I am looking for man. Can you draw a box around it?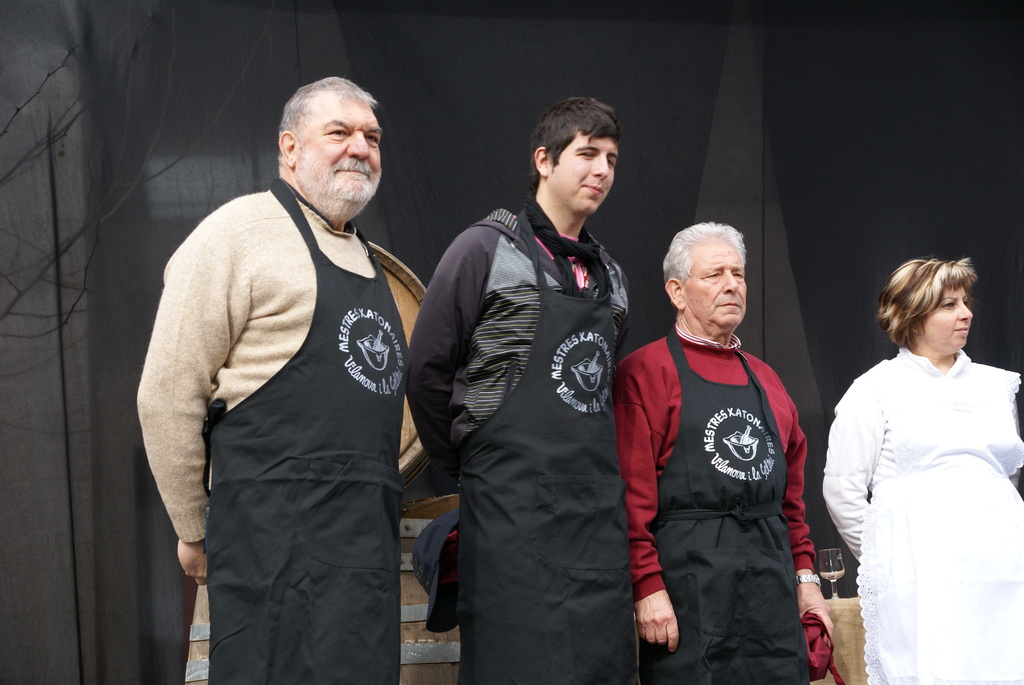
Sure, the bounding box is {"left": 404, "top": 90, "right": 631, "bottom": 684}.
